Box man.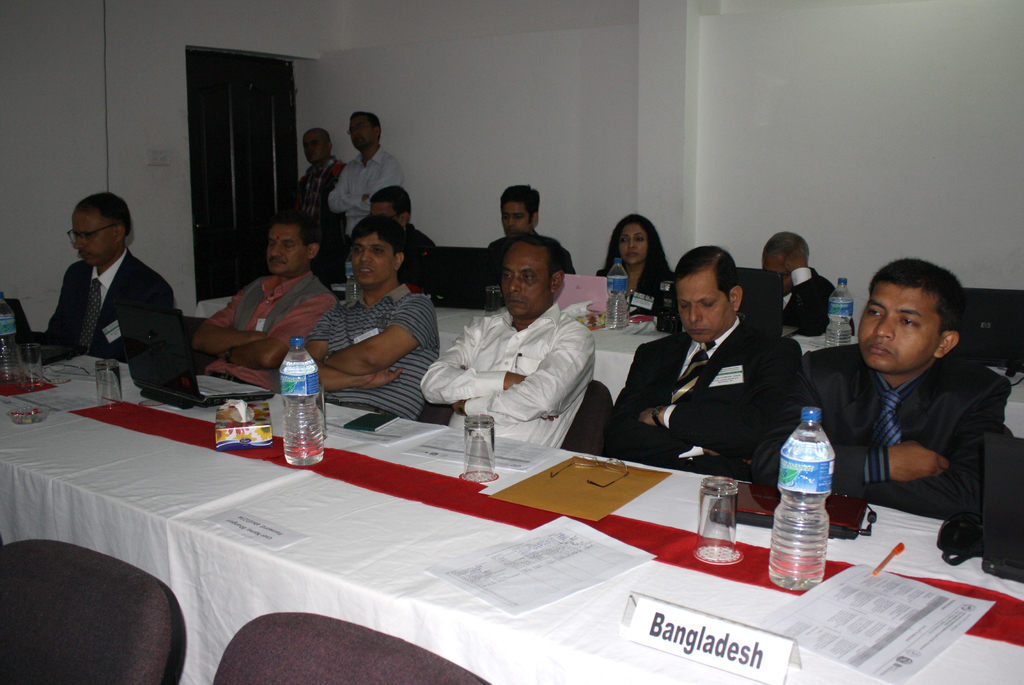
region(191, 212, 340, 391).
